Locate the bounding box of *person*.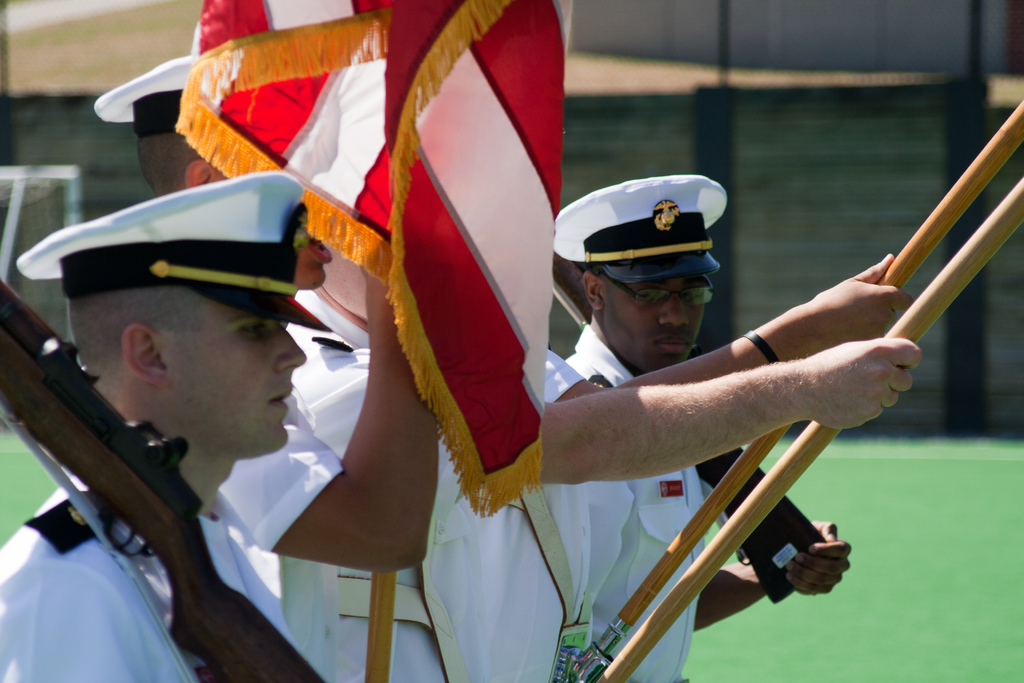
Bounding box: rect(547, 170, 853, 682).
